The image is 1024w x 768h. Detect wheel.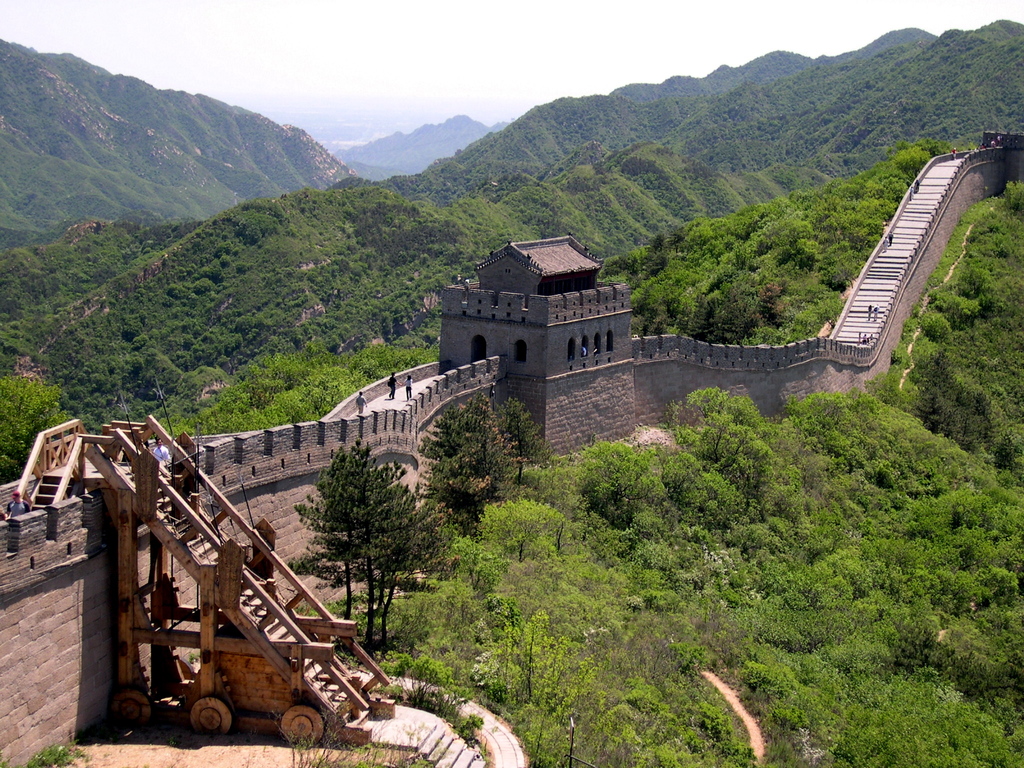
Detection: pyautogui.locateOnScreen(277, 710, 328, 744).
